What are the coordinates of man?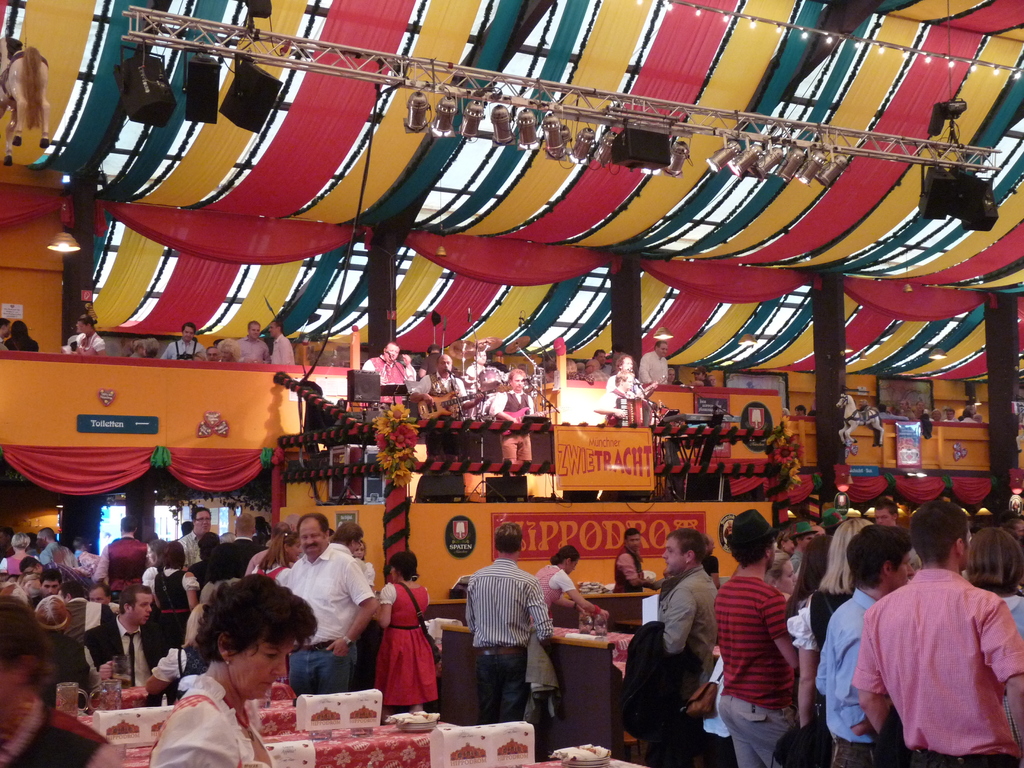
467/348/508/384.
